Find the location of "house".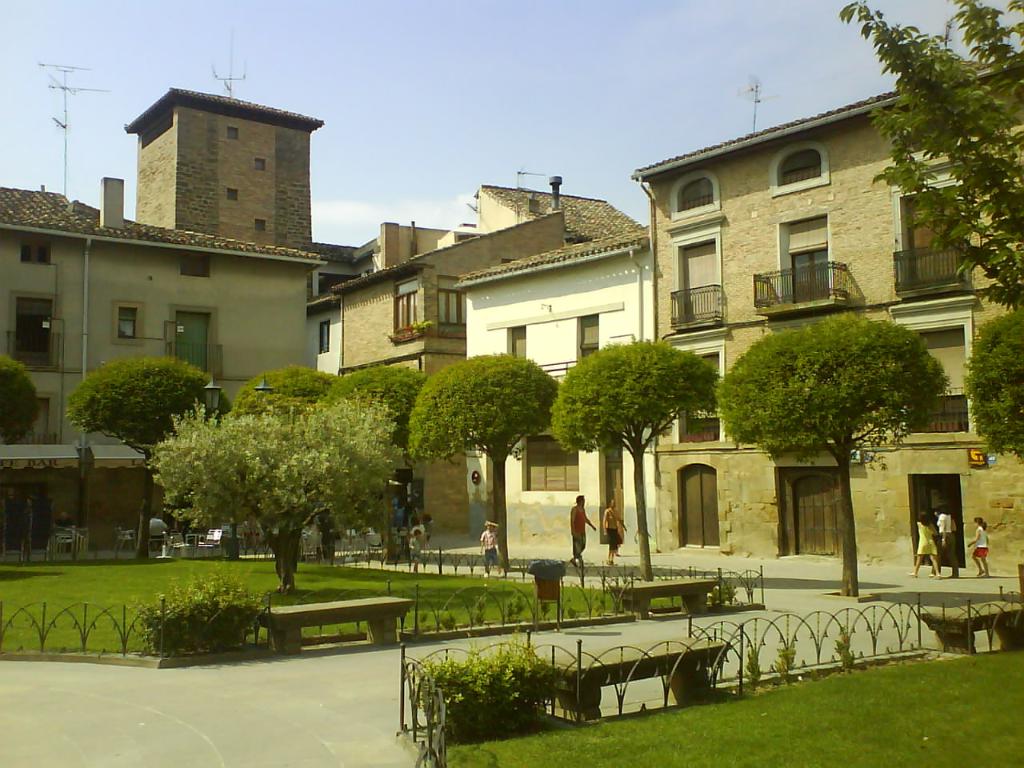
Location: locate(309, 192, 634, 558).
